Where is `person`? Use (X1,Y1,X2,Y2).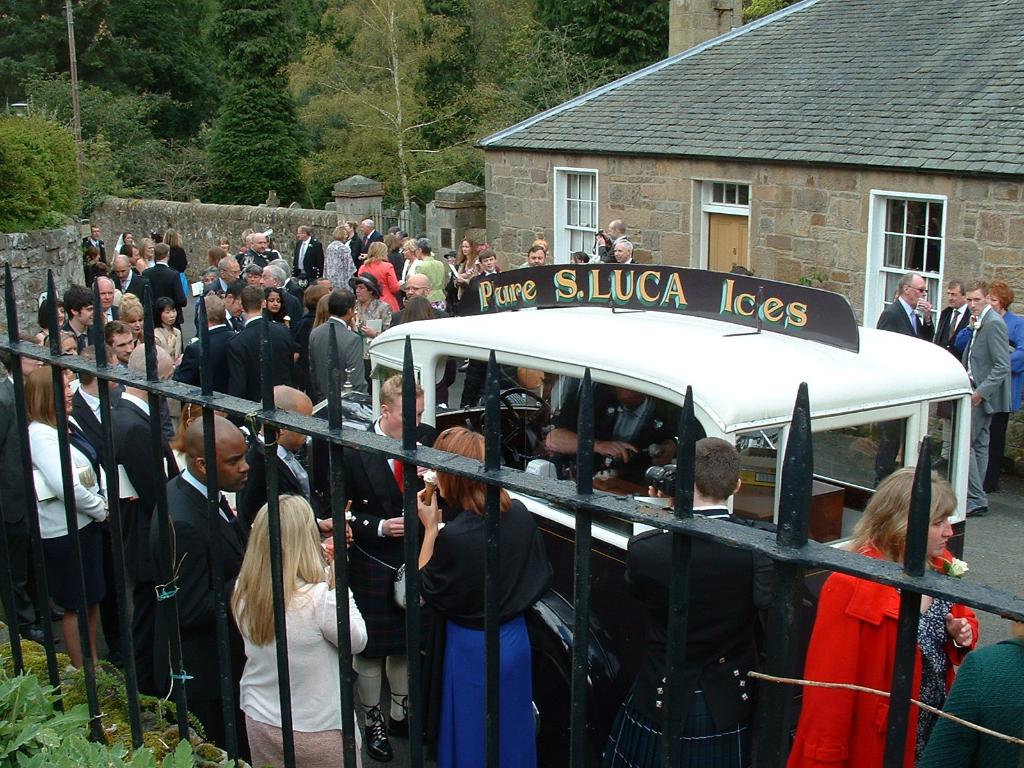
(932,283,972,352).
